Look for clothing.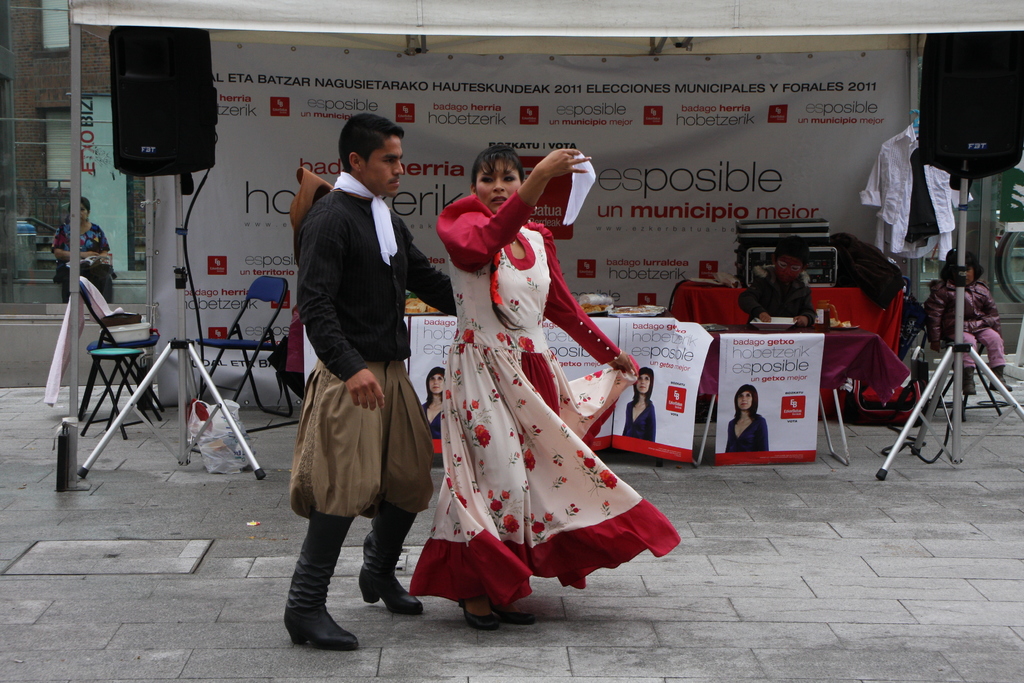
Found: [923,278,1004,367].
